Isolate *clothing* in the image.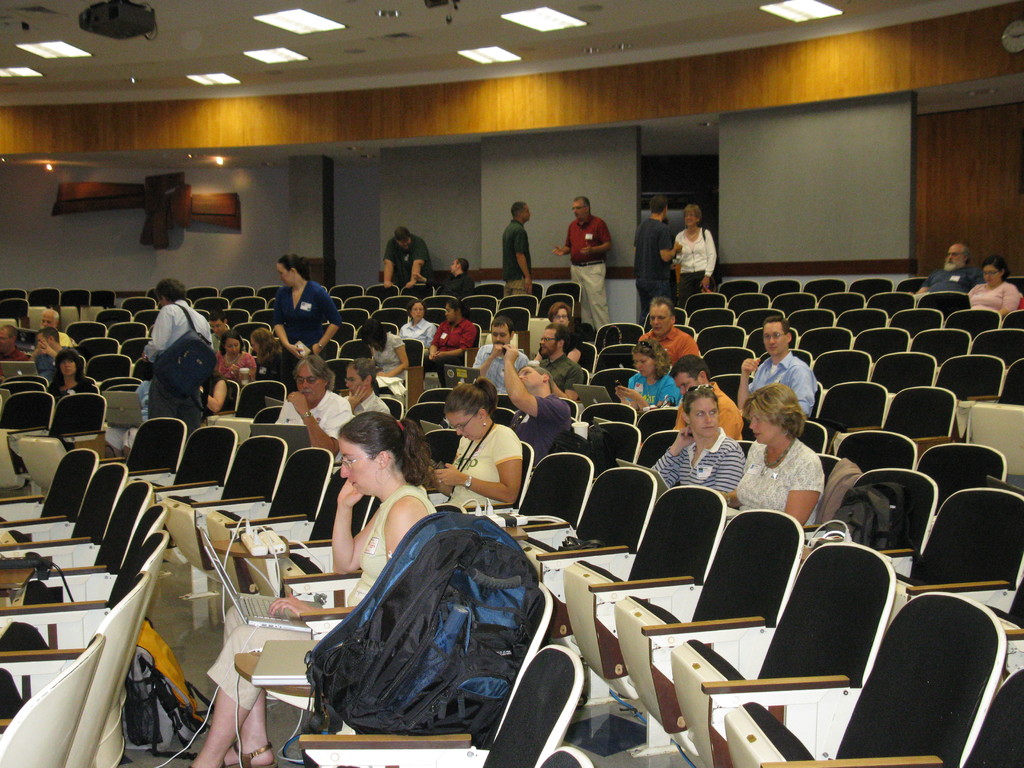
Isolated region: locate(428, 276, 477, 306).
